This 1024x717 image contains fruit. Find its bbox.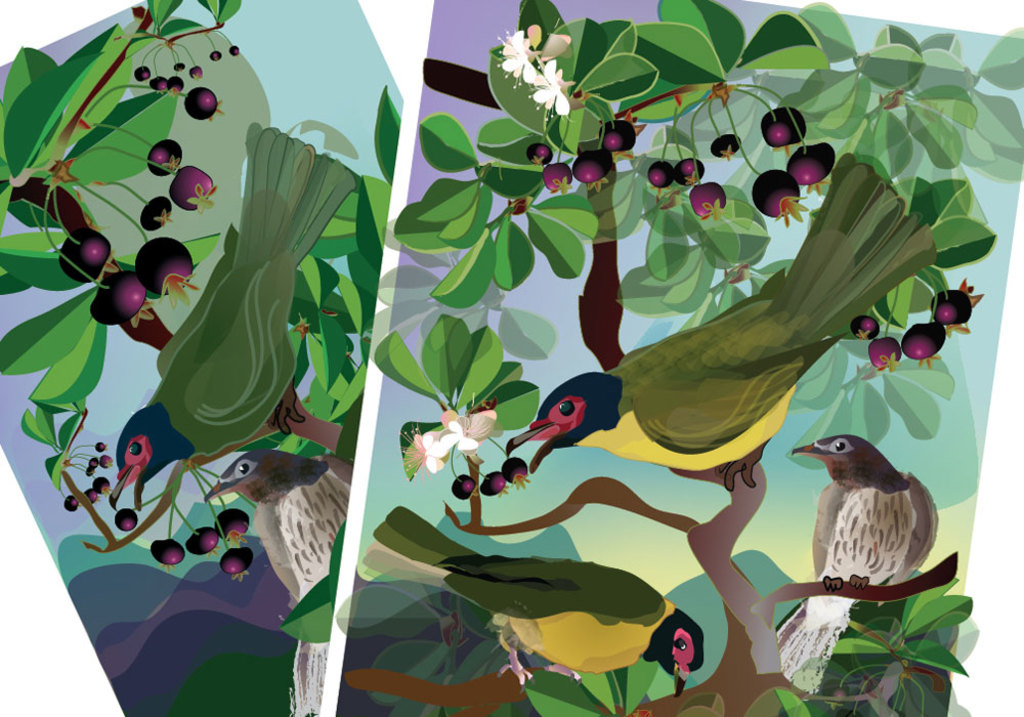
box(650, 165, 674, 193).
